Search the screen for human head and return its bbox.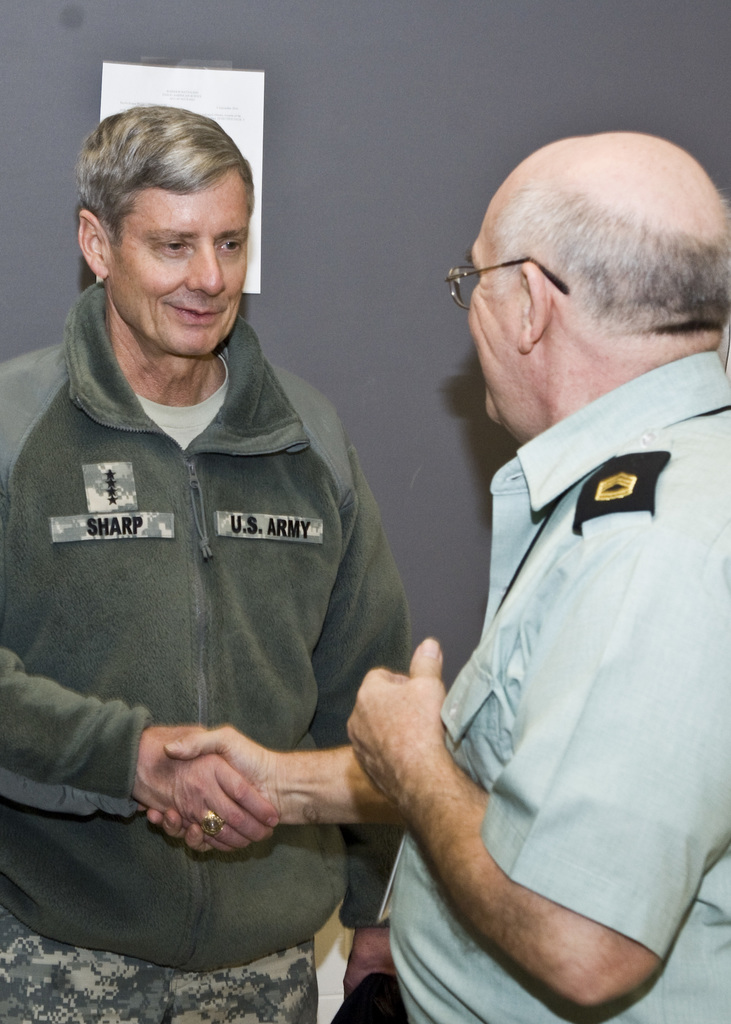
Found: l=77, t=106, r=253, b=367.
